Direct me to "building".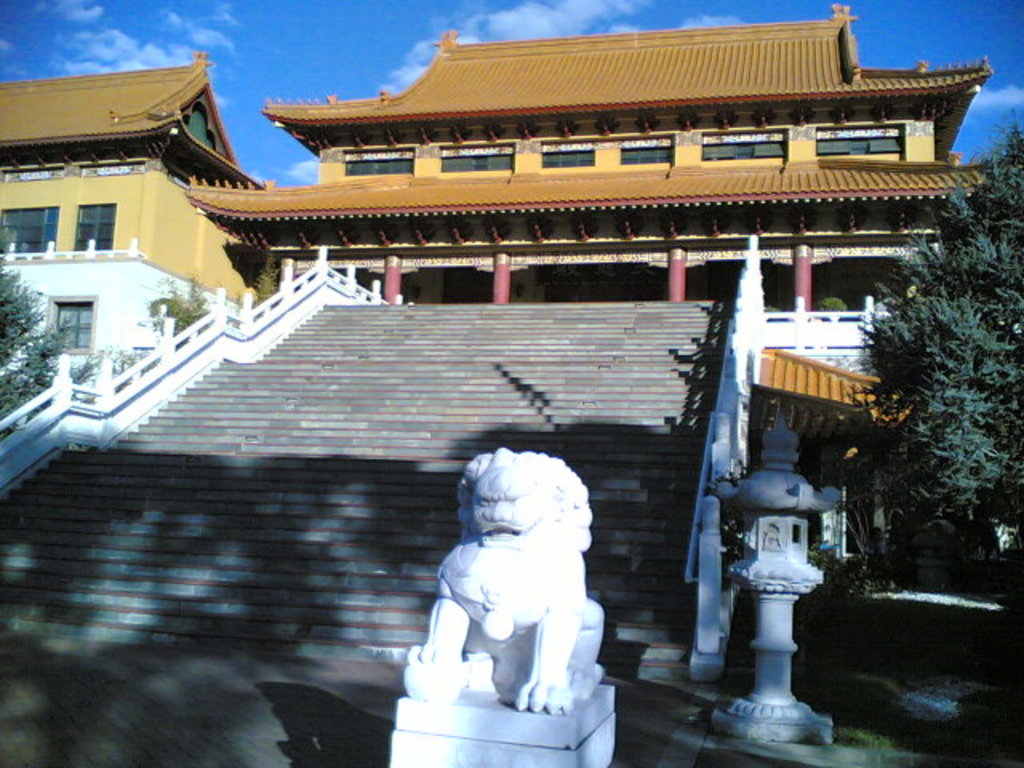
Direction: 181 2 1022 302.
